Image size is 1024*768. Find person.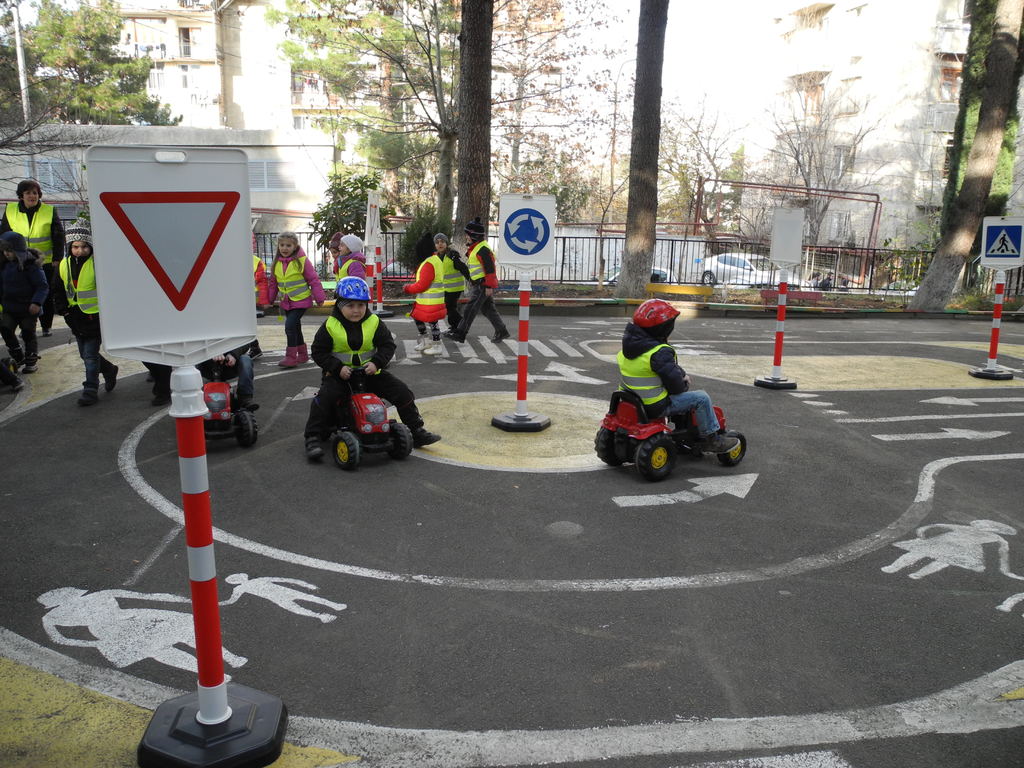
(x1=618, y1=294, x2=729, y2=442).
